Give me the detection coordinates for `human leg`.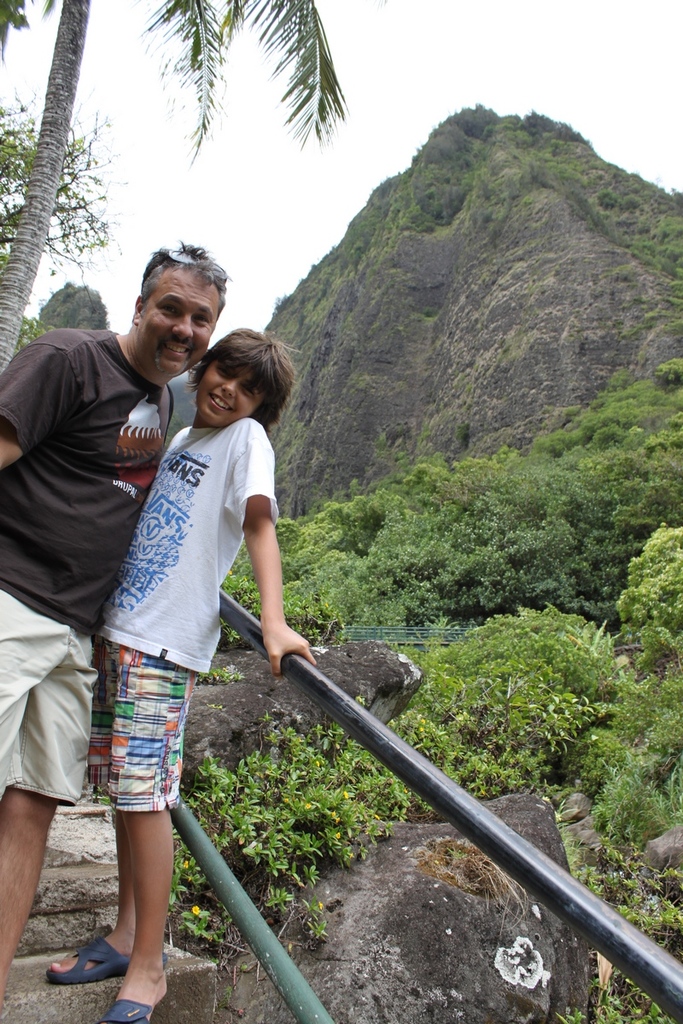
<bbox>132, 265, 215, 371</bbox>.
